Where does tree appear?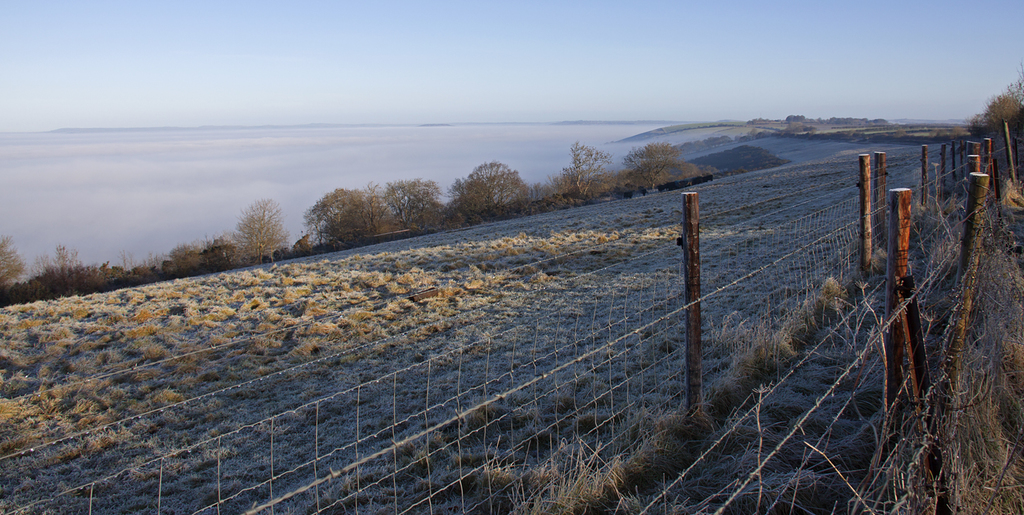
Appears at (left=554, top=132, right=616, bottom=210).
